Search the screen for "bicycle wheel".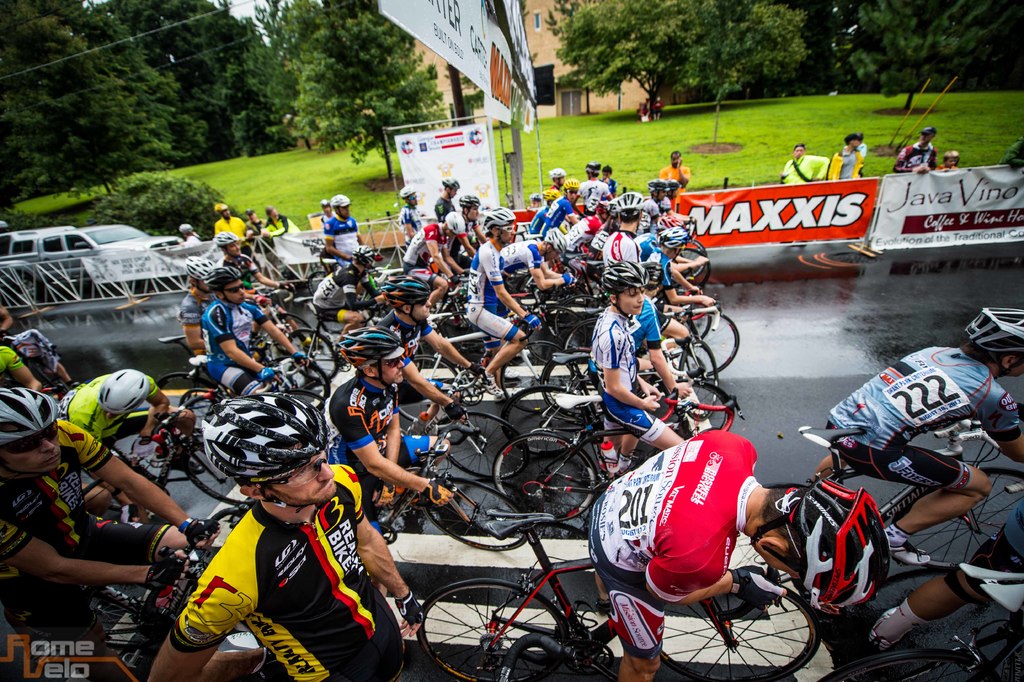
Found at 269, 353, 333, 410.
